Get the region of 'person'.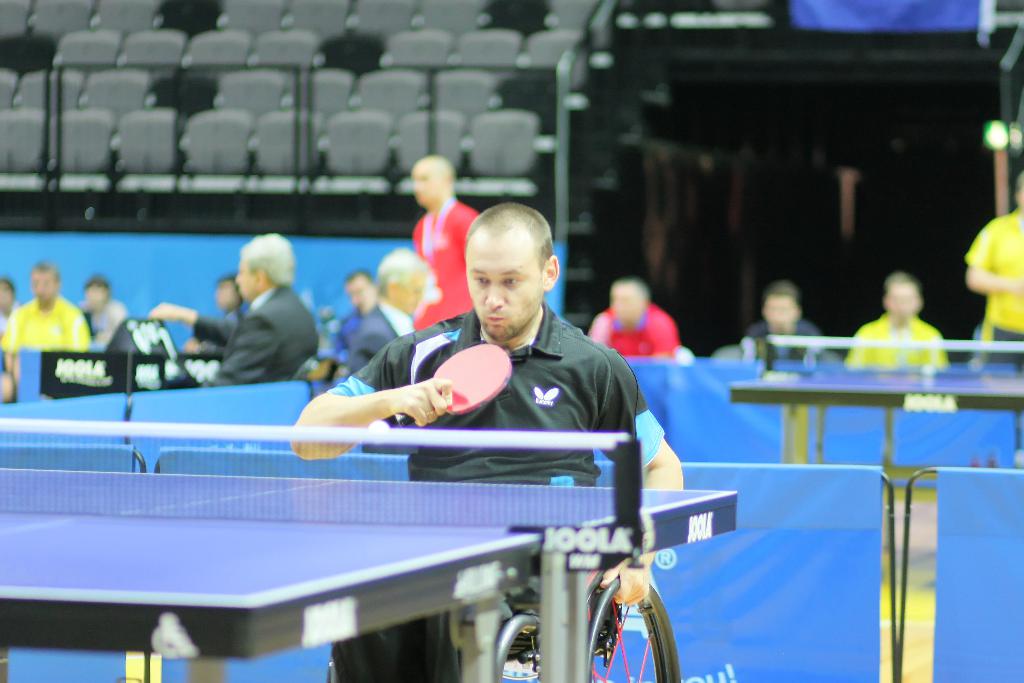
[left=840, top=280, right=947, bottom=366].
